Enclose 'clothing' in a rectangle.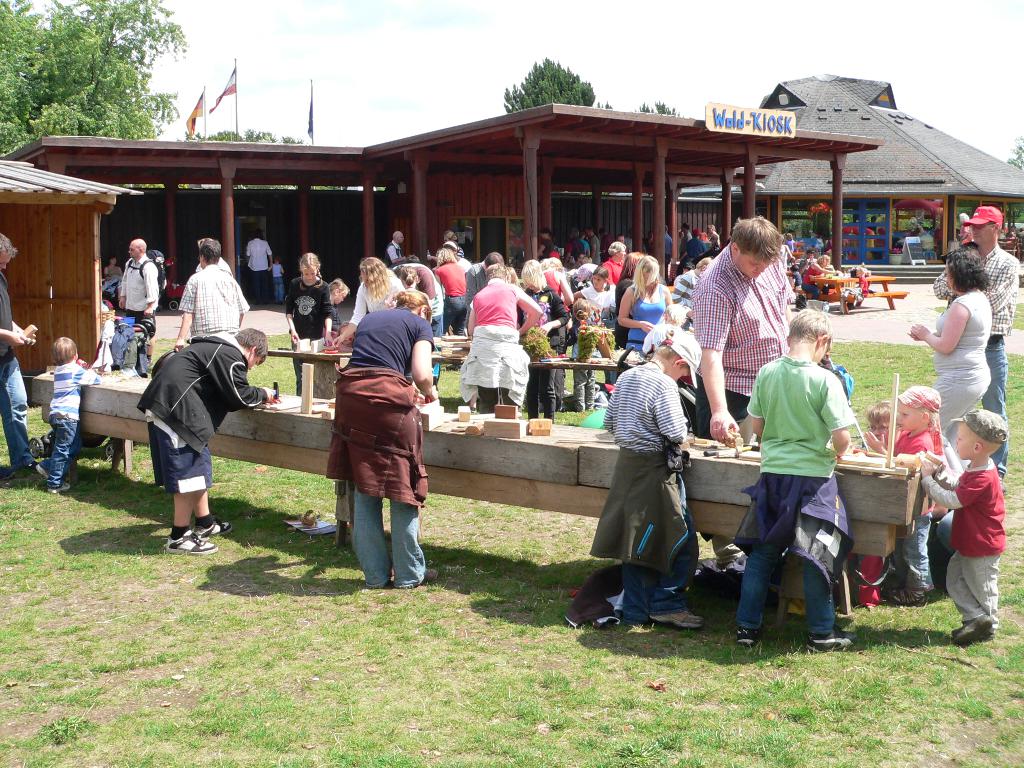
rect(436, 237, 460, 262).
